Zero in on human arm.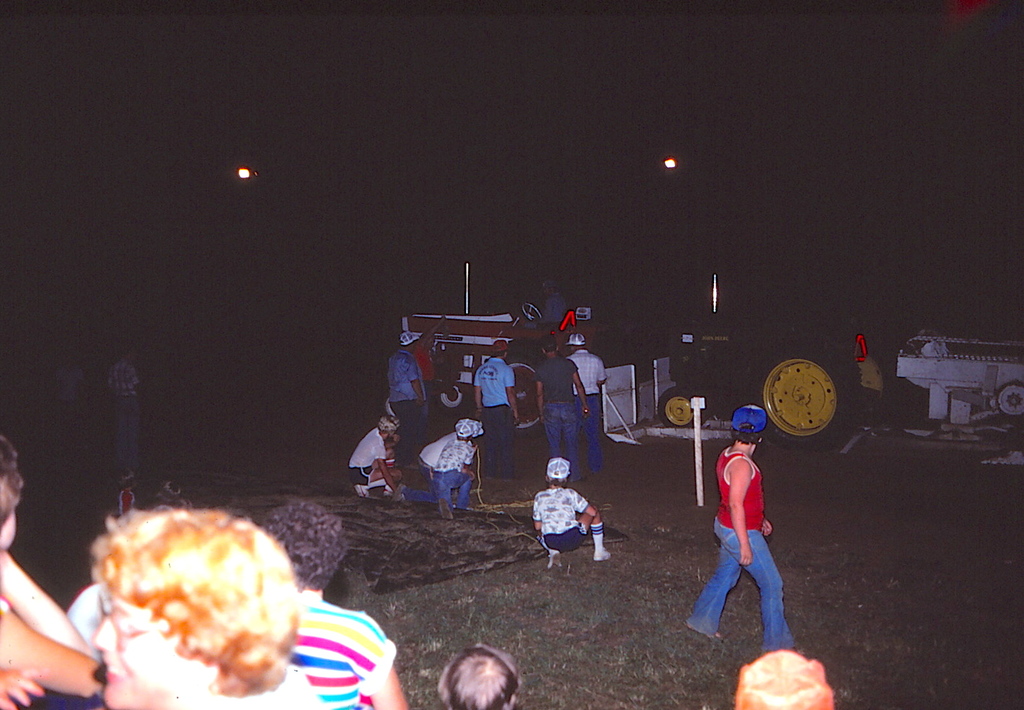
Zeroed in: 374,440,402,498.
